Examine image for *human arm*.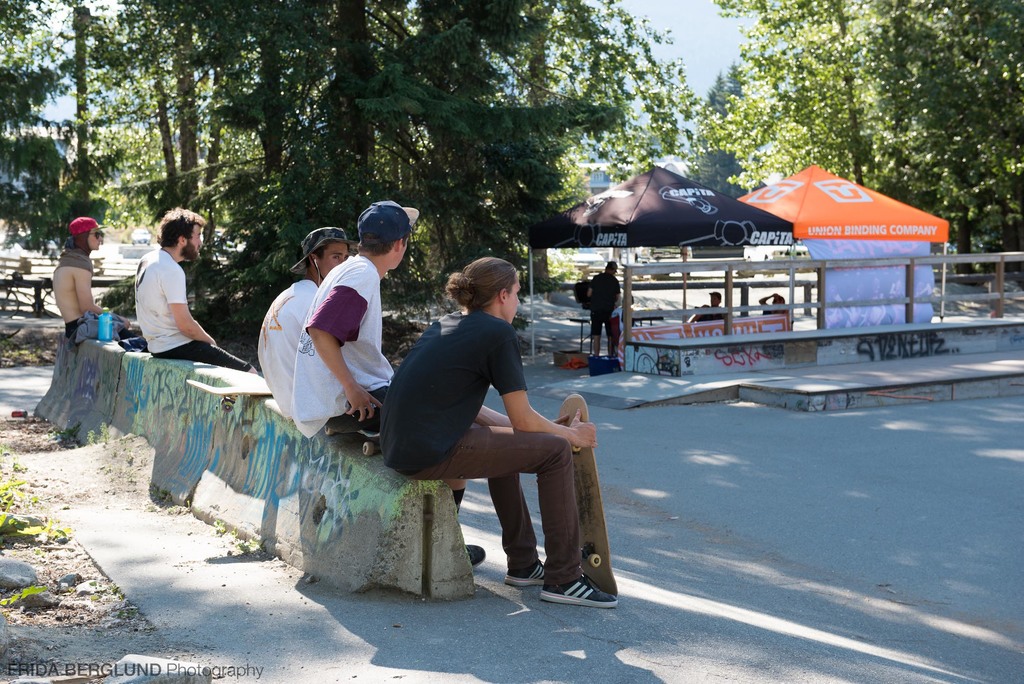
Examination result: [left=304, top=269, right=380, bottom=423].
